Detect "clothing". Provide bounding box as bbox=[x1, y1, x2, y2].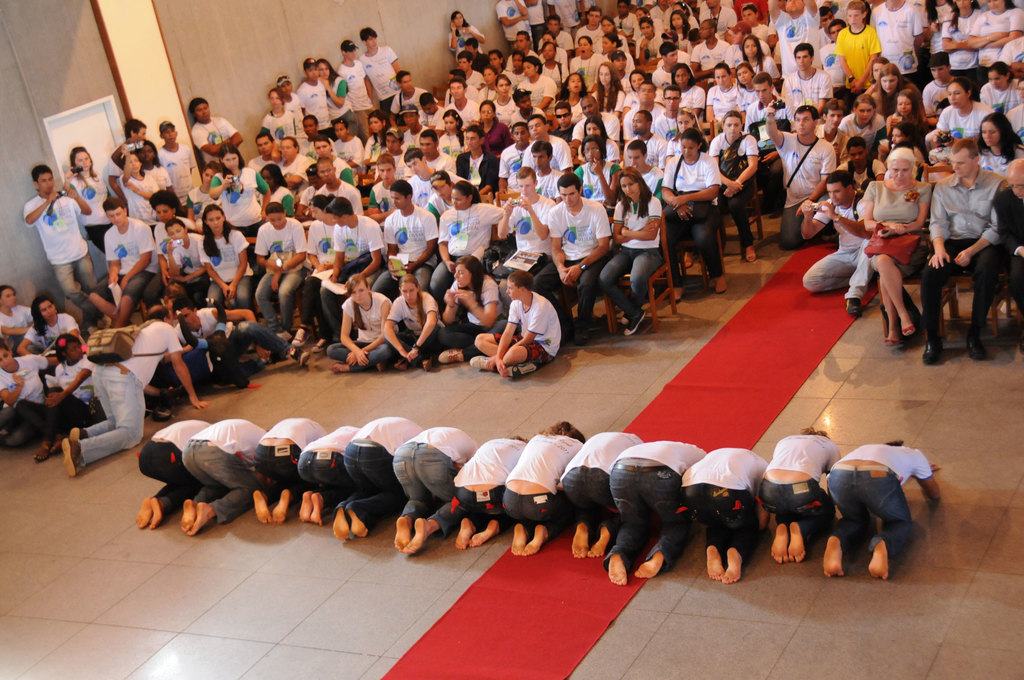
bbox=[712, 132, 757, 244].
